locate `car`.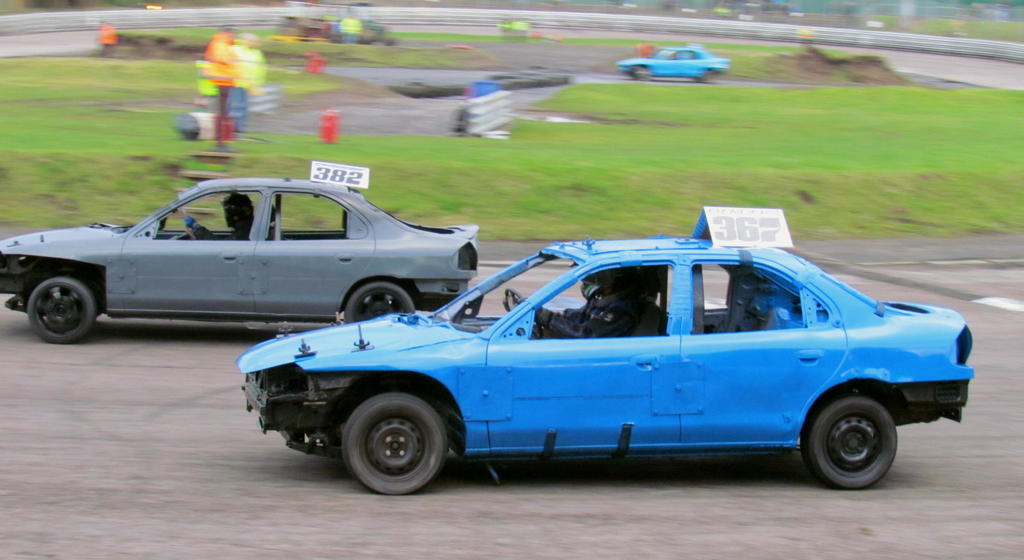
Bounding box: 0,175,473,338.
